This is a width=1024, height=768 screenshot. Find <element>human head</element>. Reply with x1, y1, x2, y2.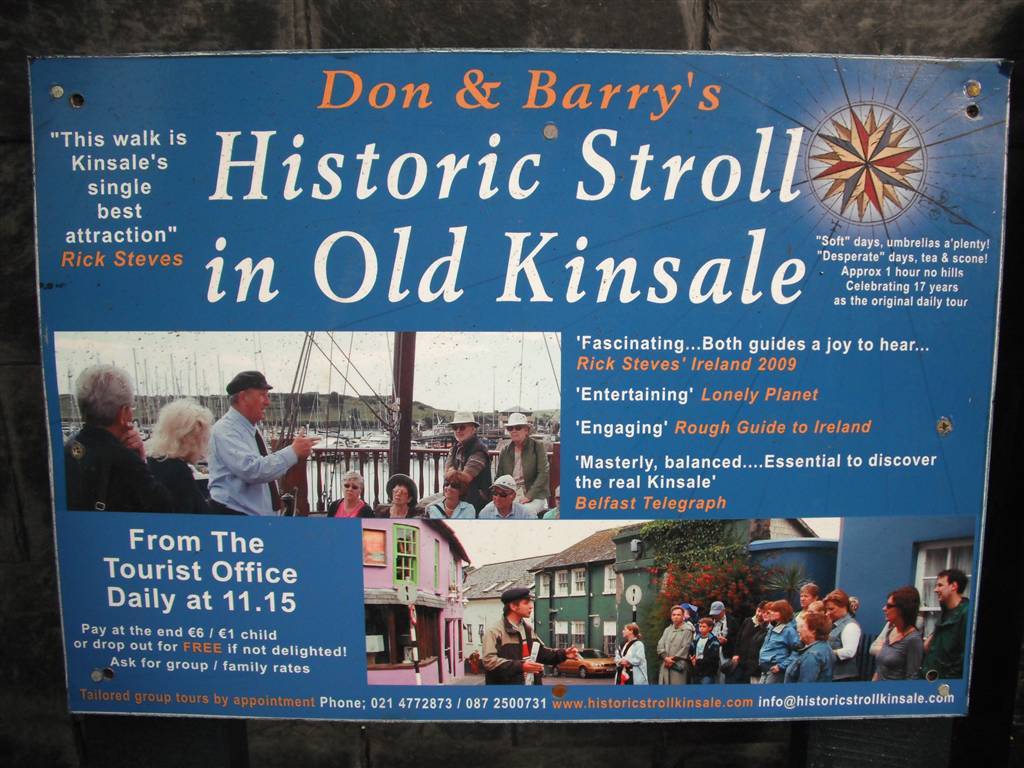
794, 611, 828, 646.
